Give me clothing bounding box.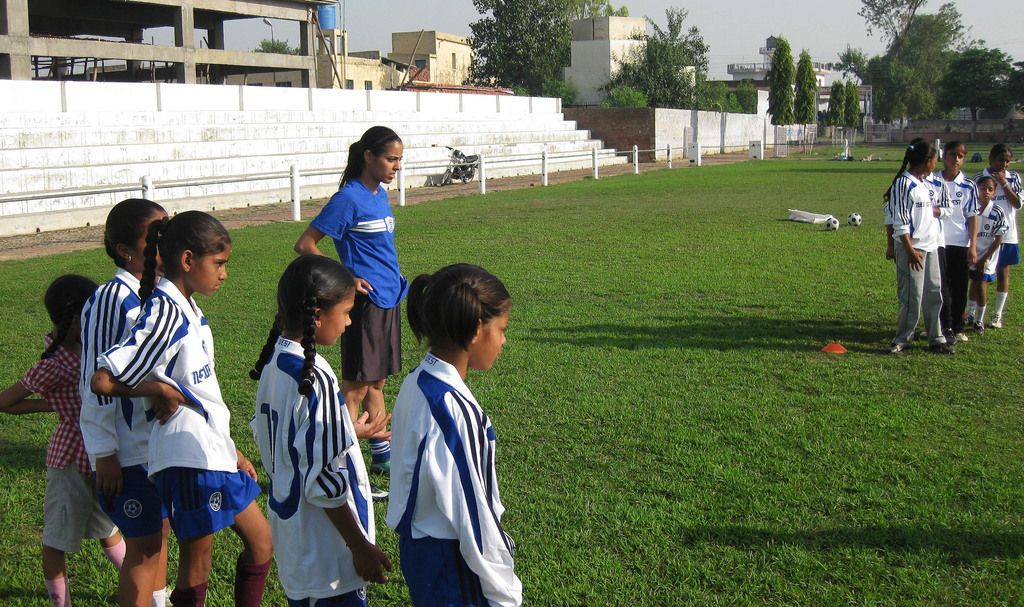
bbox=(378, 336, 518, 603).
